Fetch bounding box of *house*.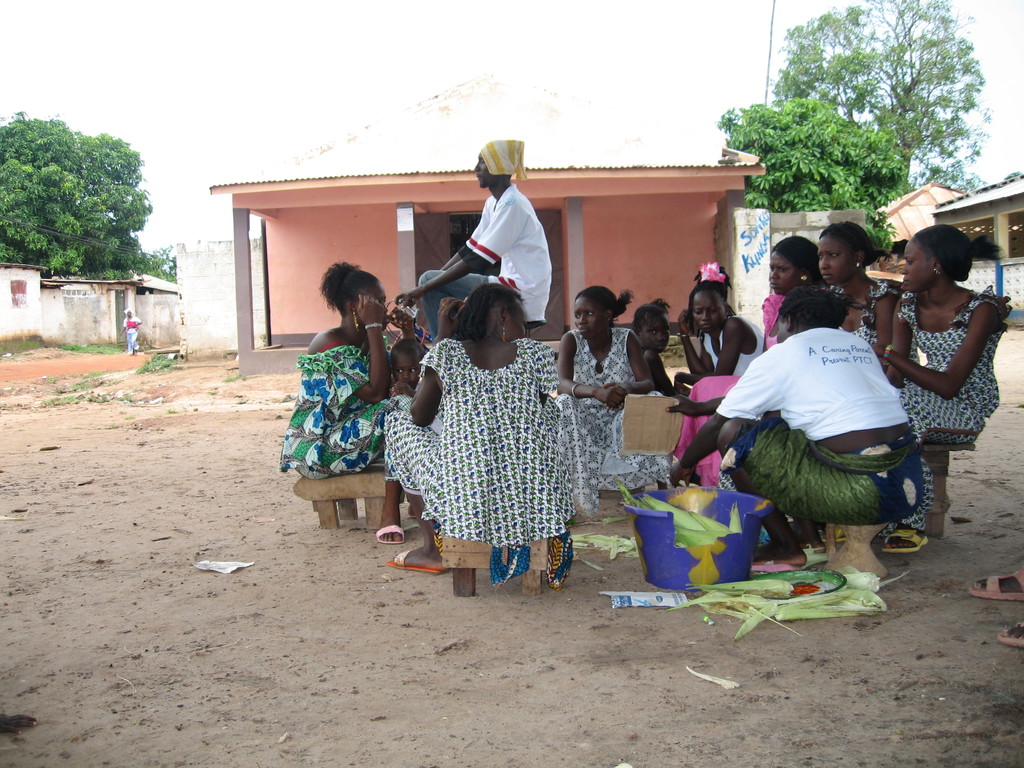
Bbox: [861, 179, 968, 282].
